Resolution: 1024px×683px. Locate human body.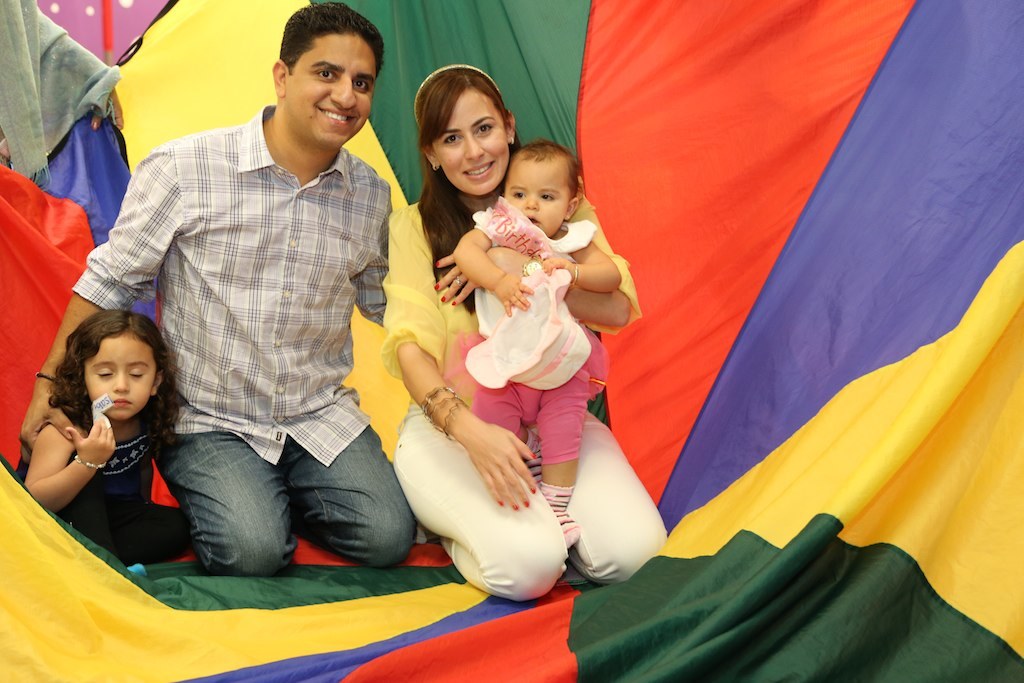
{"x1": 442, "y1": 200, "x2": 624, "y2": 556}.
